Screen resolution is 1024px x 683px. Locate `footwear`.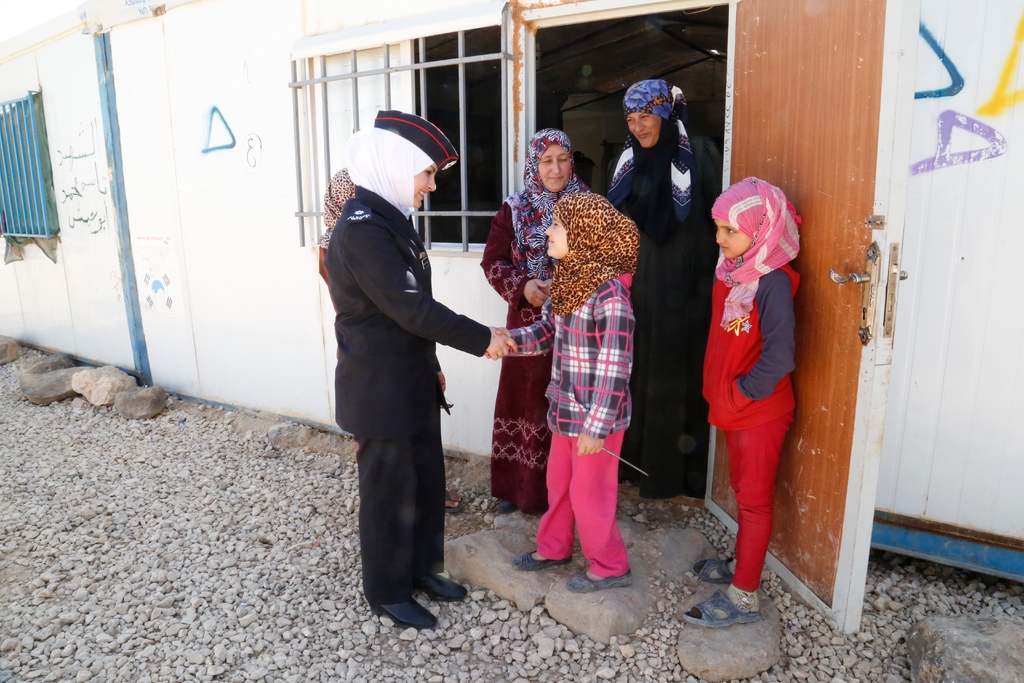
pyautogui.locateOnScreen(684, 586, 763, 628).
